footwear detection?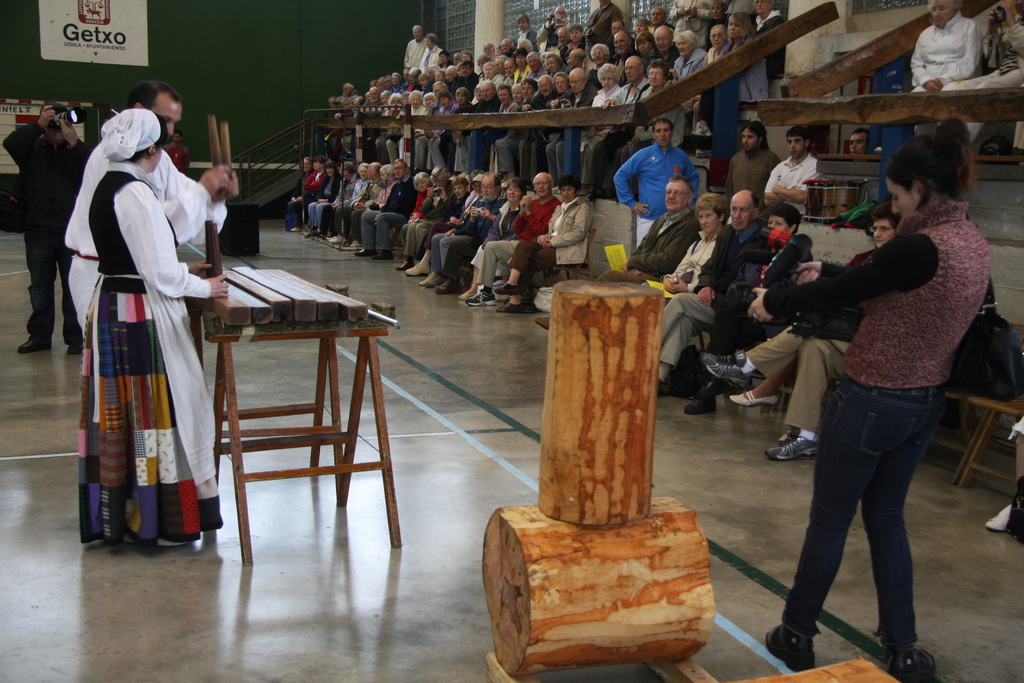
765,438,819,464
